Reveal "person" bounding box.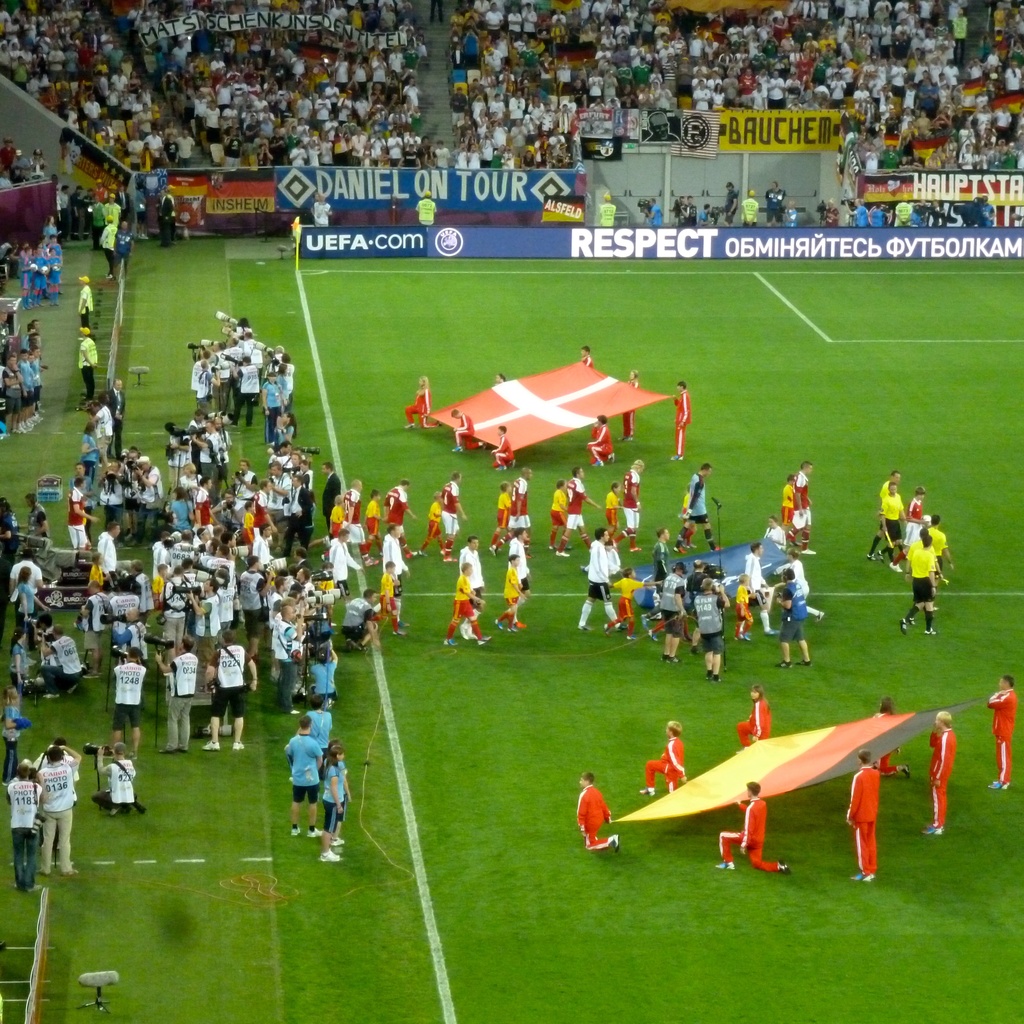
Revealed: left=549, top=477, right=570, bottom=548.
